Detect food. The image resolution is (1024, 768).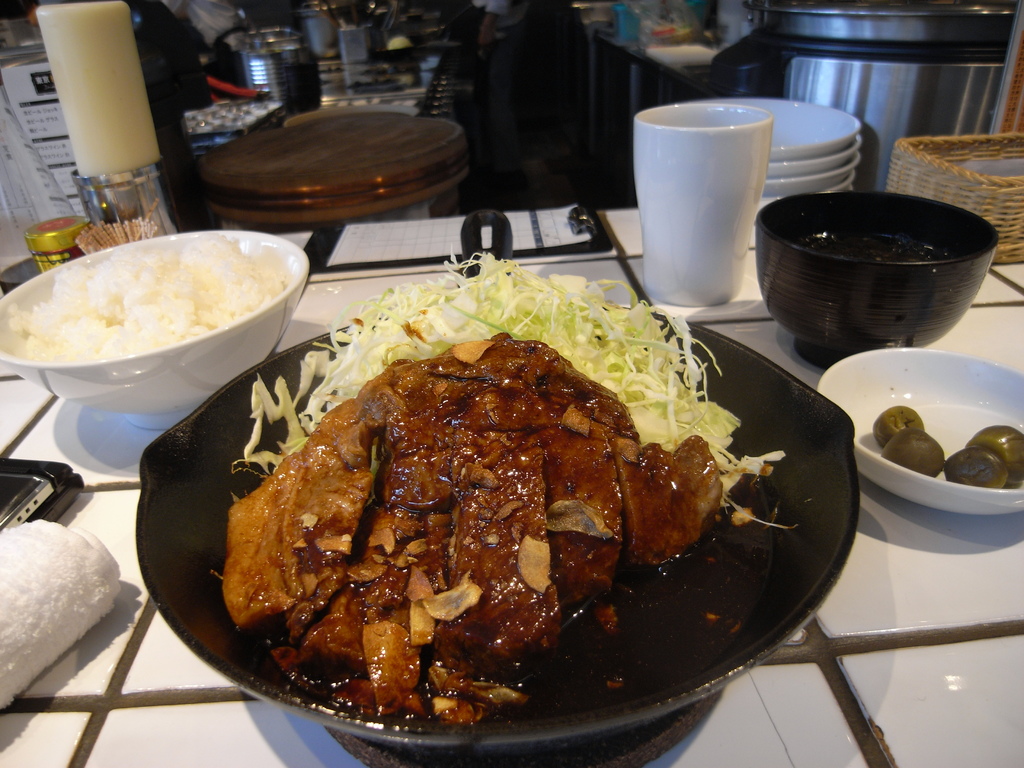
BBox(876, 397, 1023, 484).
